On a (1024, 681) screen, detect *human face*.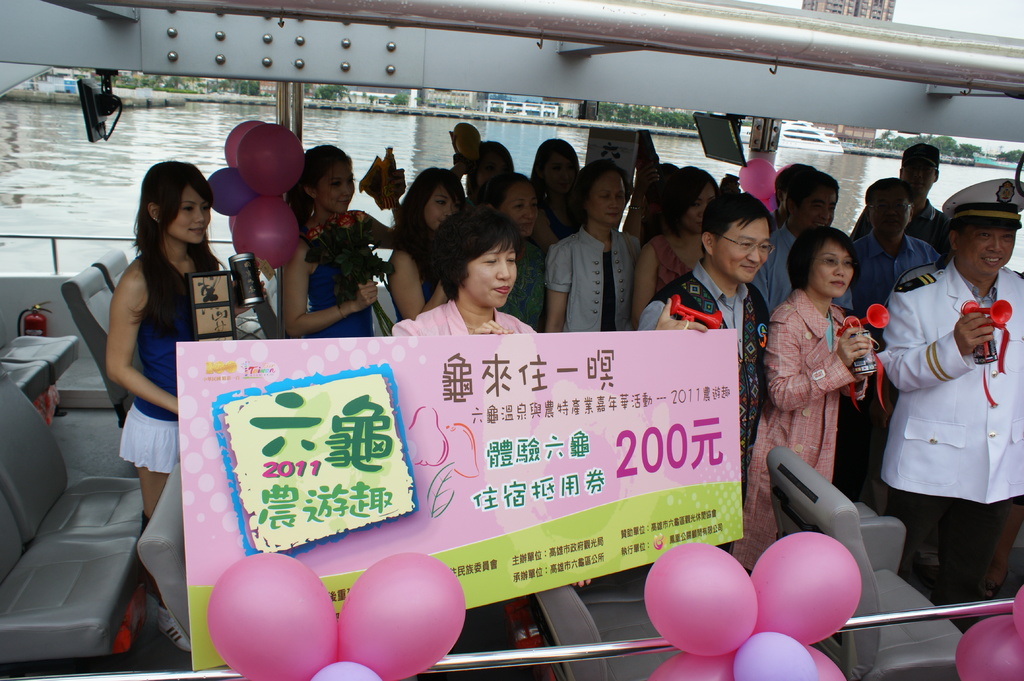
pyautogui.locateOnScreen(800, 188, 837, 227).
